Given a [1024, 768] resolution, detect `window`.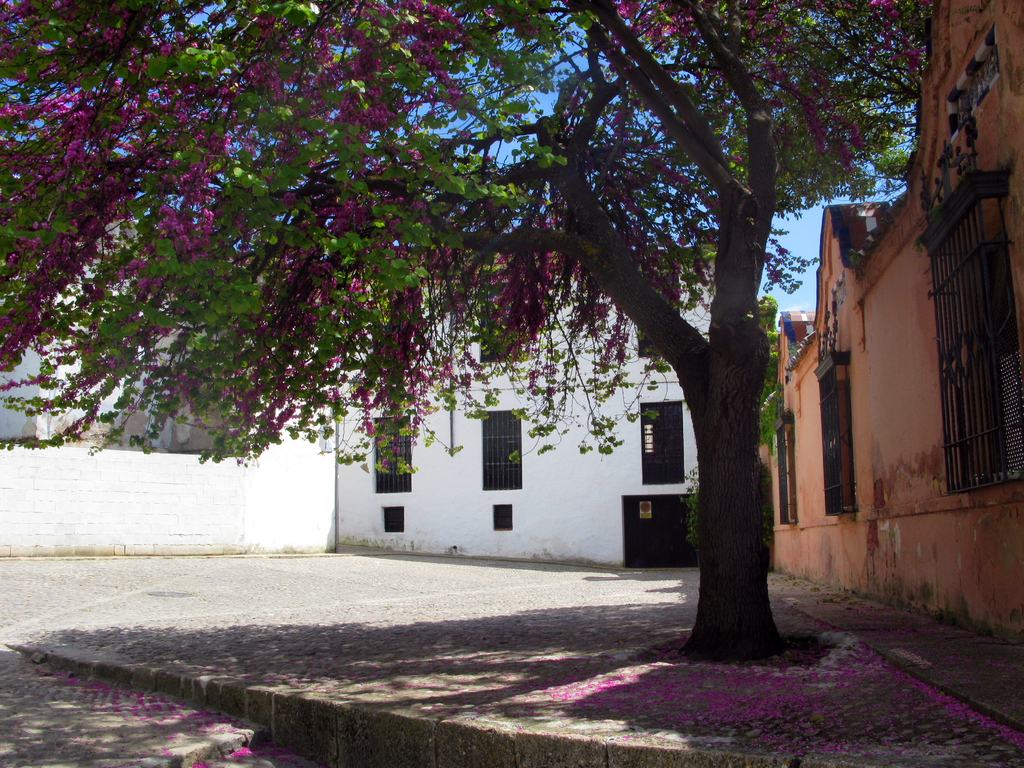
box(922, 166, 1023, 497).
